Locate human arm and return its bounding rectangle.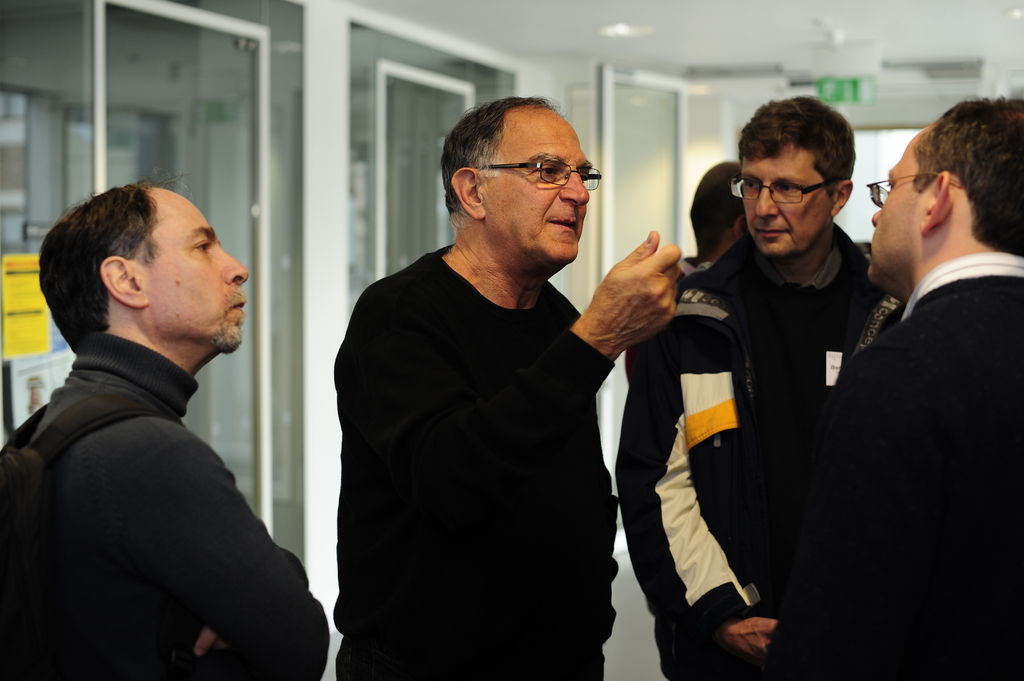
[left=109, top=413, right=340, bottom=667].
